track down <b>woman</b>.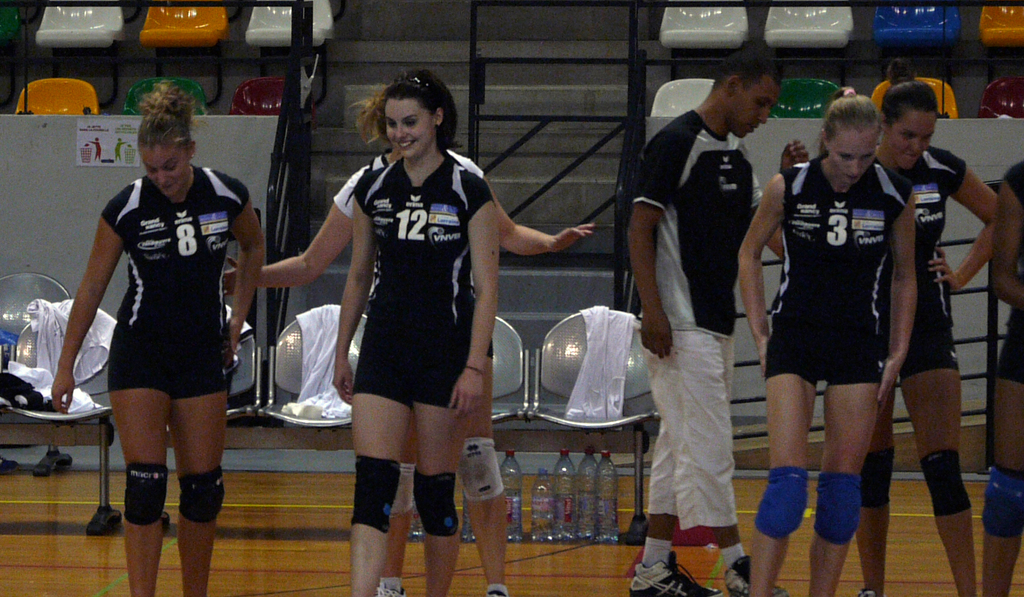
Tracked to bbox=[28, 87, 257, 589].
